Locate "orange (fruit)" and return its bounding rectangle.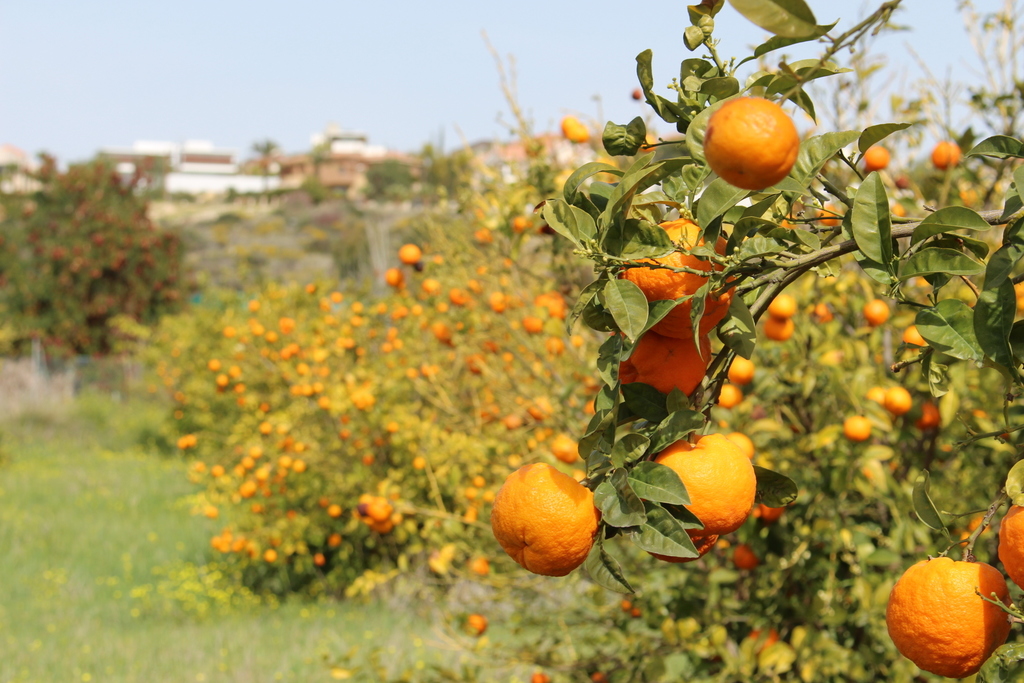
detection(557, 111, 598, 155).
